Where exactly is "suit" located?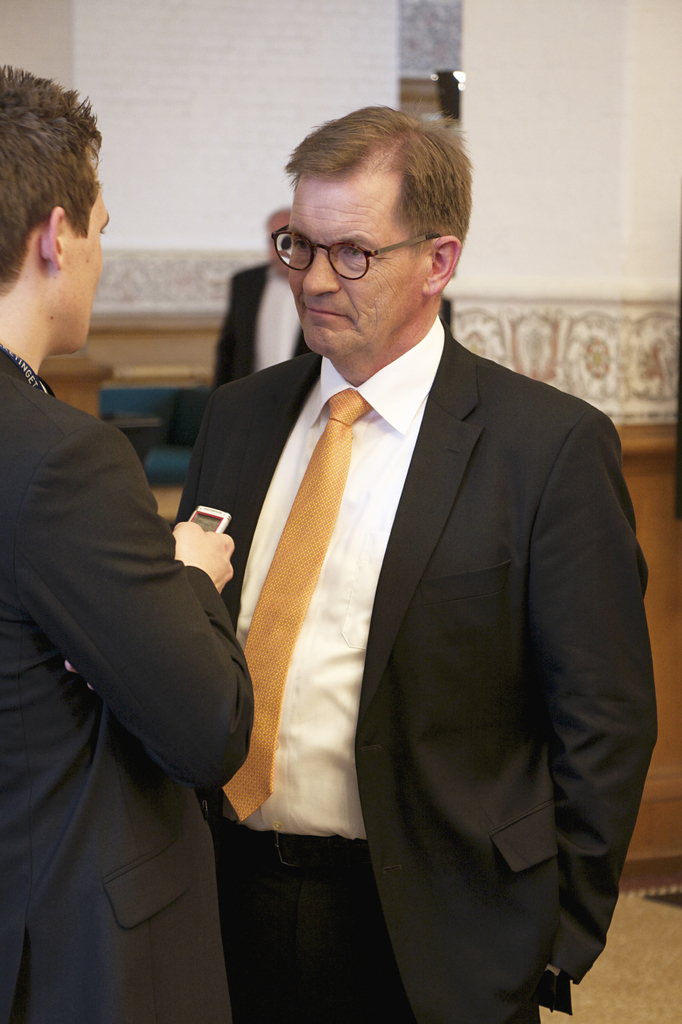
Its bounding box is bbox=(0, 330, 251, 1023).
